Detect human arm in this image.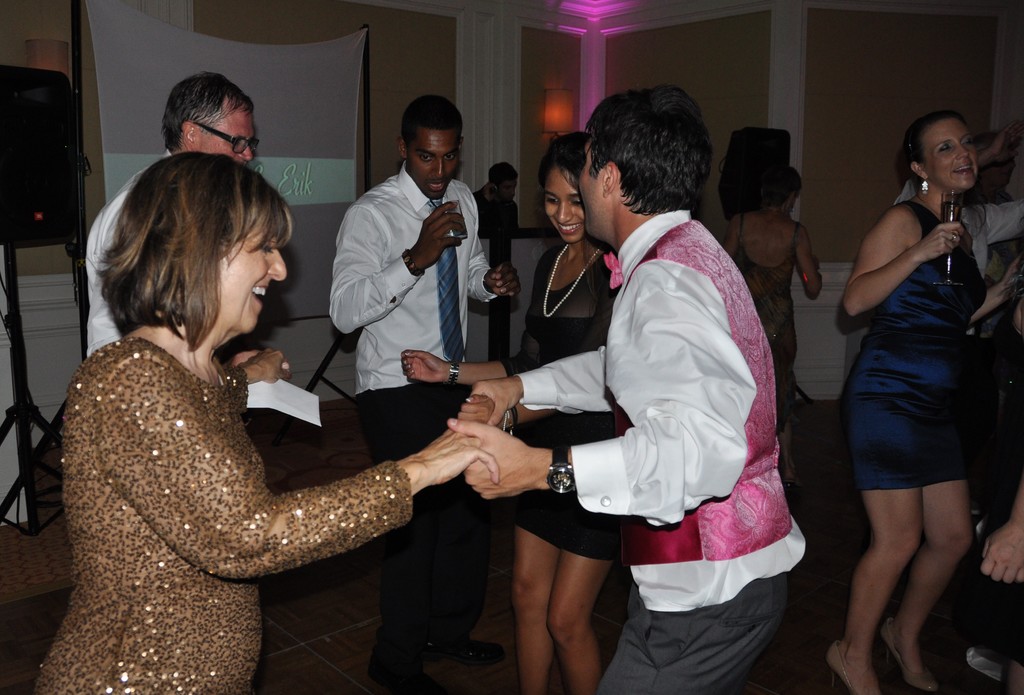
Detection: box=[403, 351, 548, 379].
